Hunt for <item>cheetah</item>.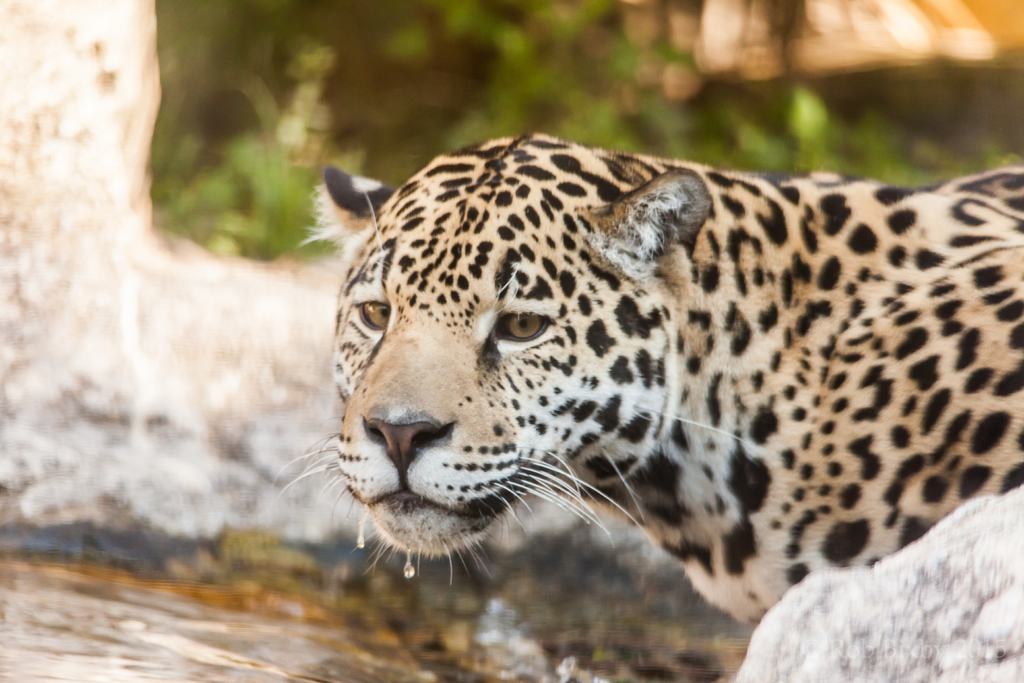
Hunted down at <region>275, 127, 1023, 632</region>.
